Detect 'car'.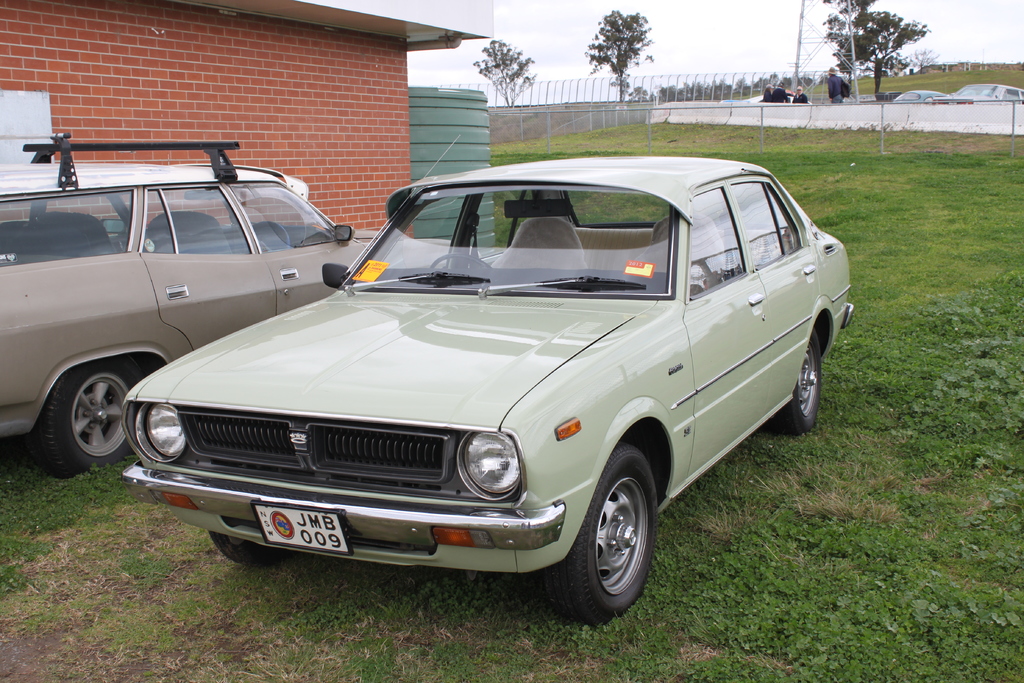
Detected at <box>932,81,1023,104</box>.
